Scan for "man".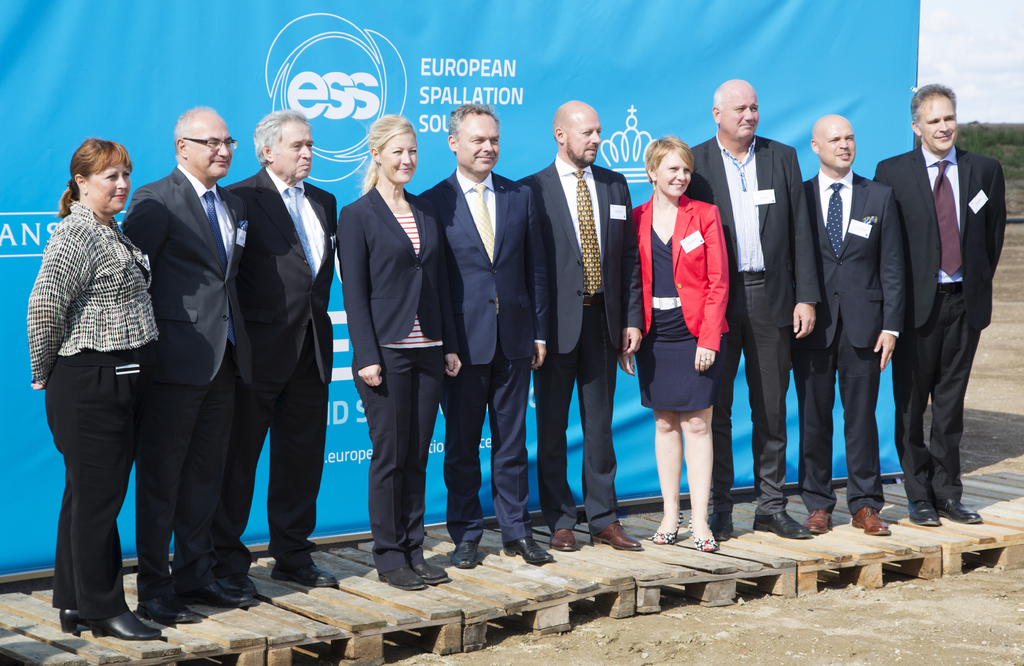
Scan result: [517,95,652,553].
